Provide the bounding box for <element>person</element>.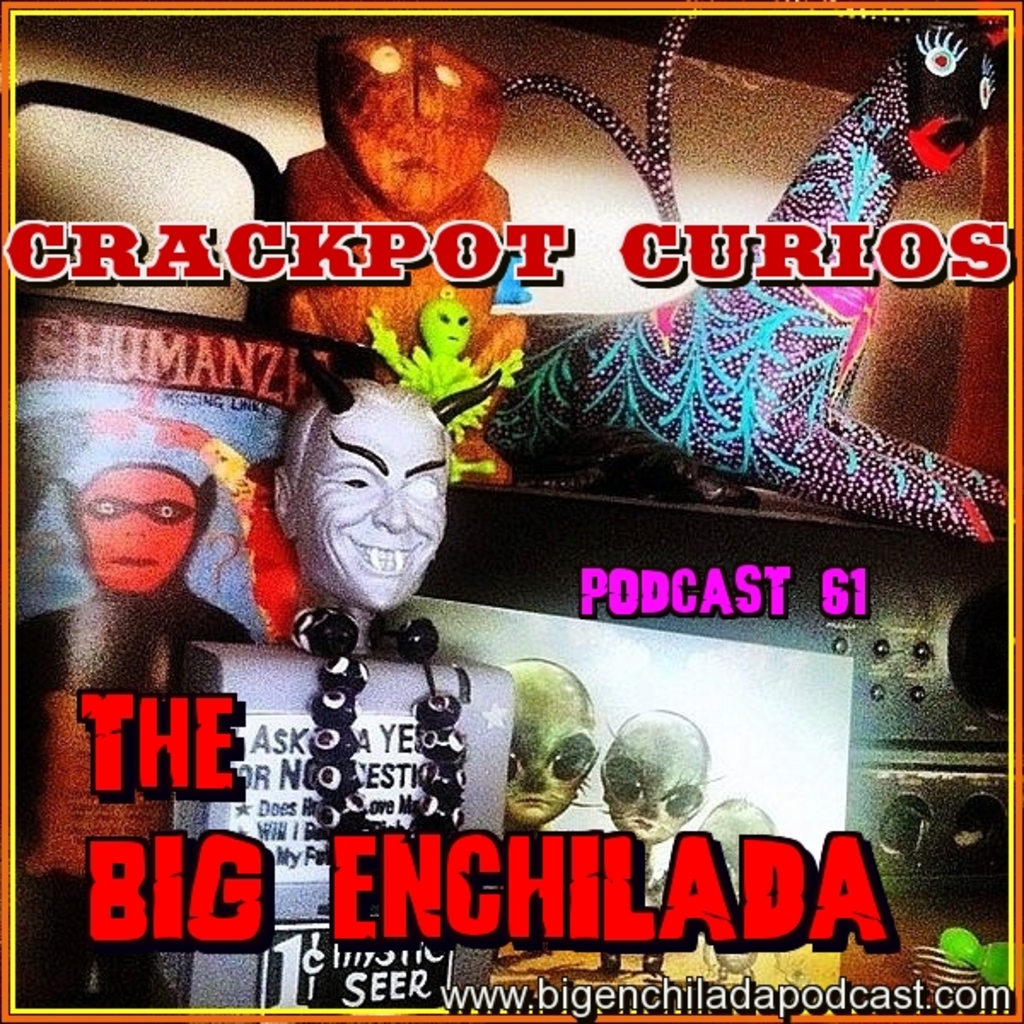
rect(254, 369, 481, 683).
